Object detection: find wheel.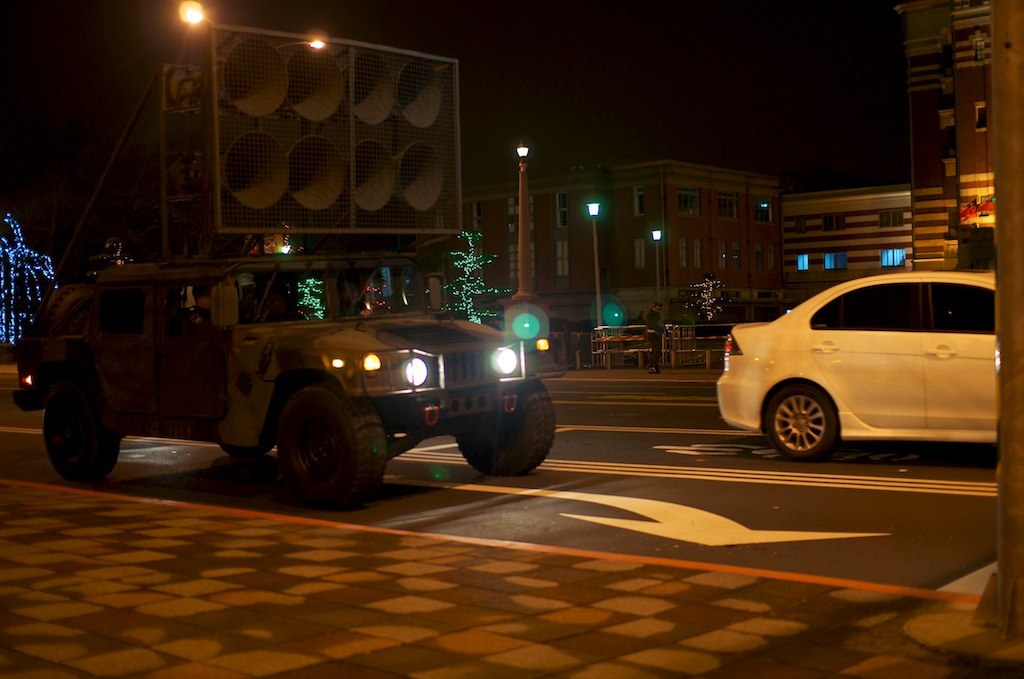
{"left": 261, "top": 398, "right": 372, "bottom": 496}.
